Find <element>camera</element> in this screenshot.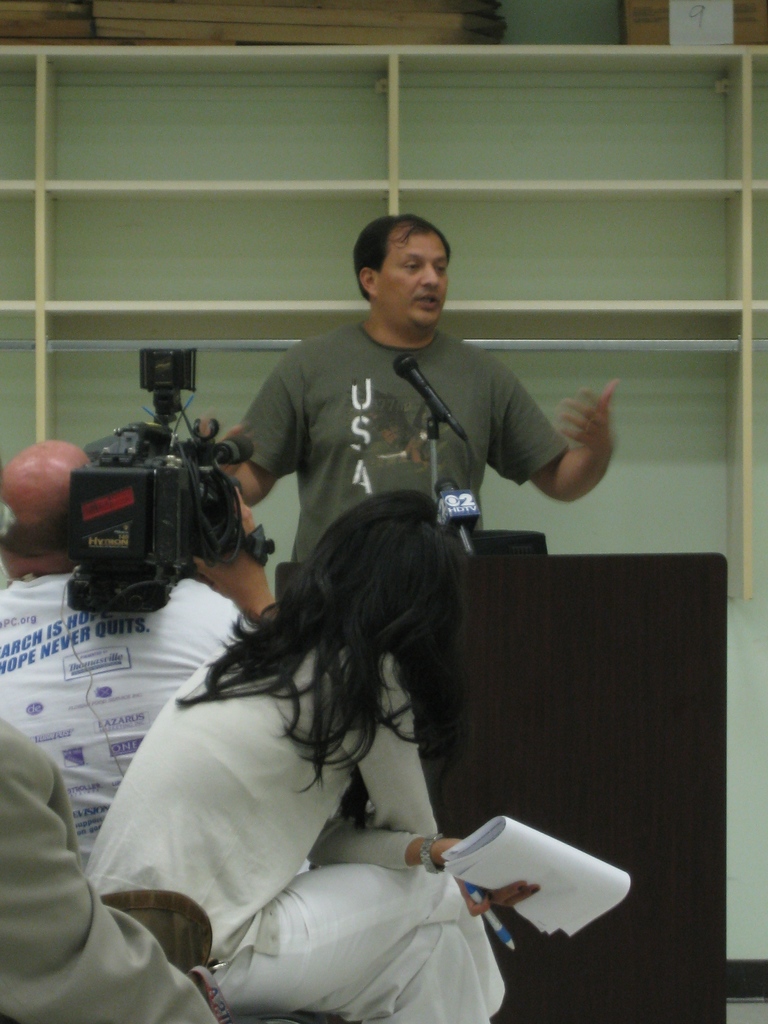
The bounding box for <element>camera</element> is {"left": 35, "top": 399, "right": 247, "bottom": 603}.
